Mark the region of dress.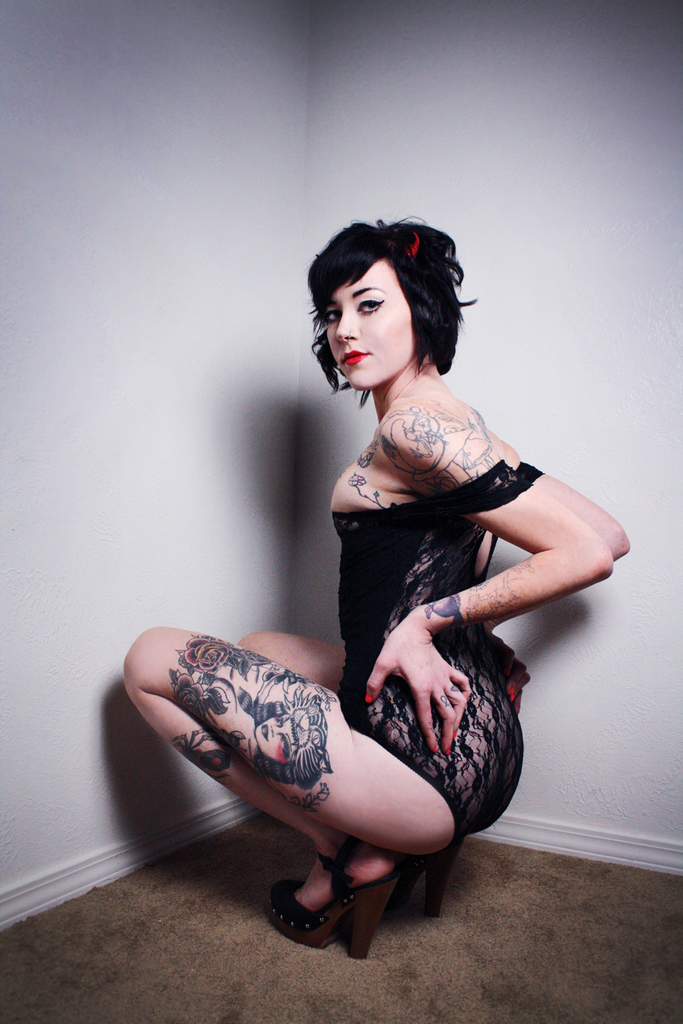
Region: box(331, 461, 541, 853).
